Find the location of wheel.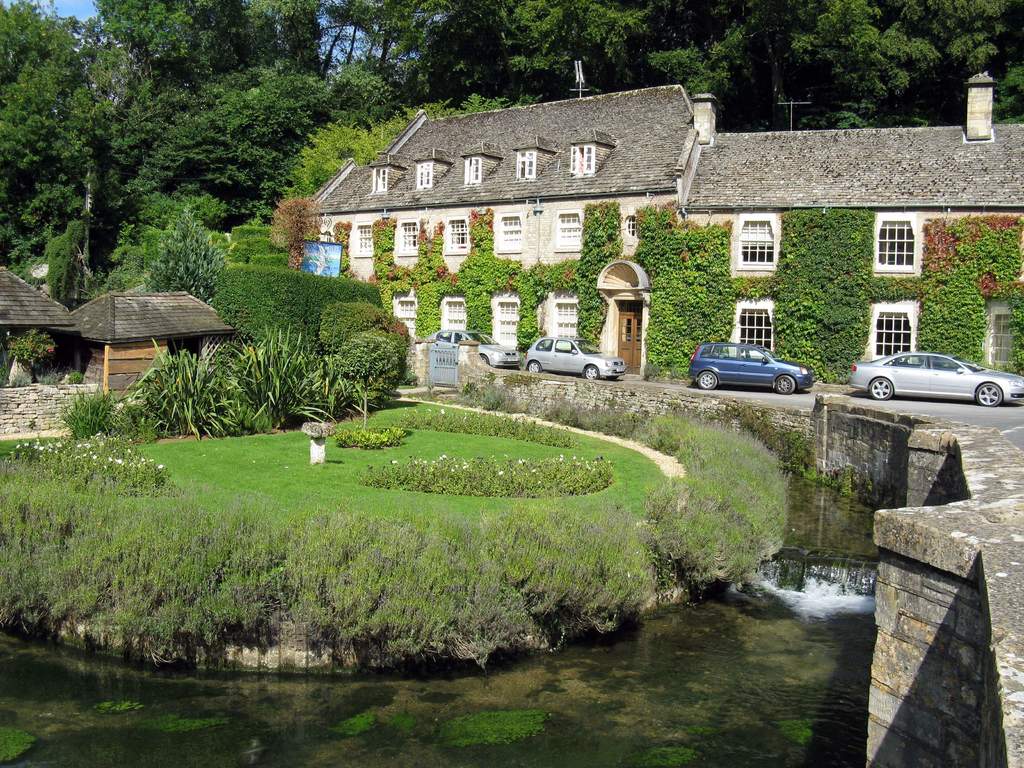
Location: bbox(973, 380, 1007, 408).
